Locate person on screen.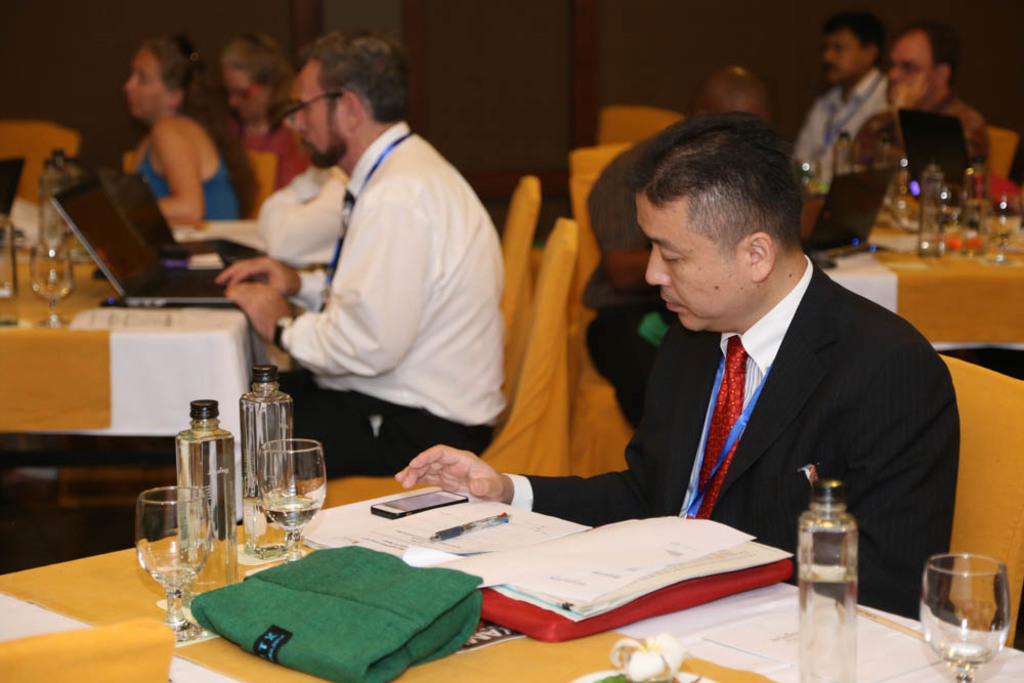
On screen at bbox=[392, 103, 971, 624].
